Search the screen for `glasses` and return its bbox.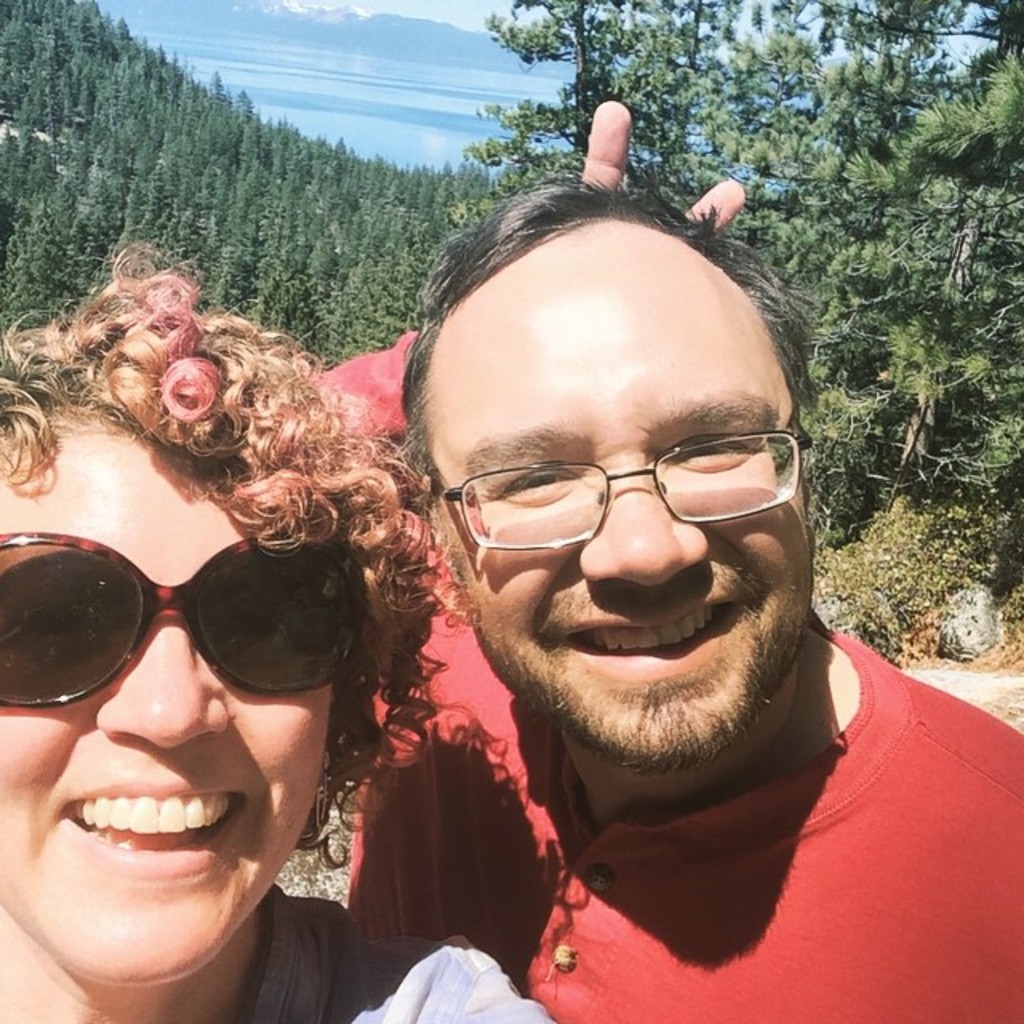
Found: [x1=432, y1=427, x2=818, y2=550].
